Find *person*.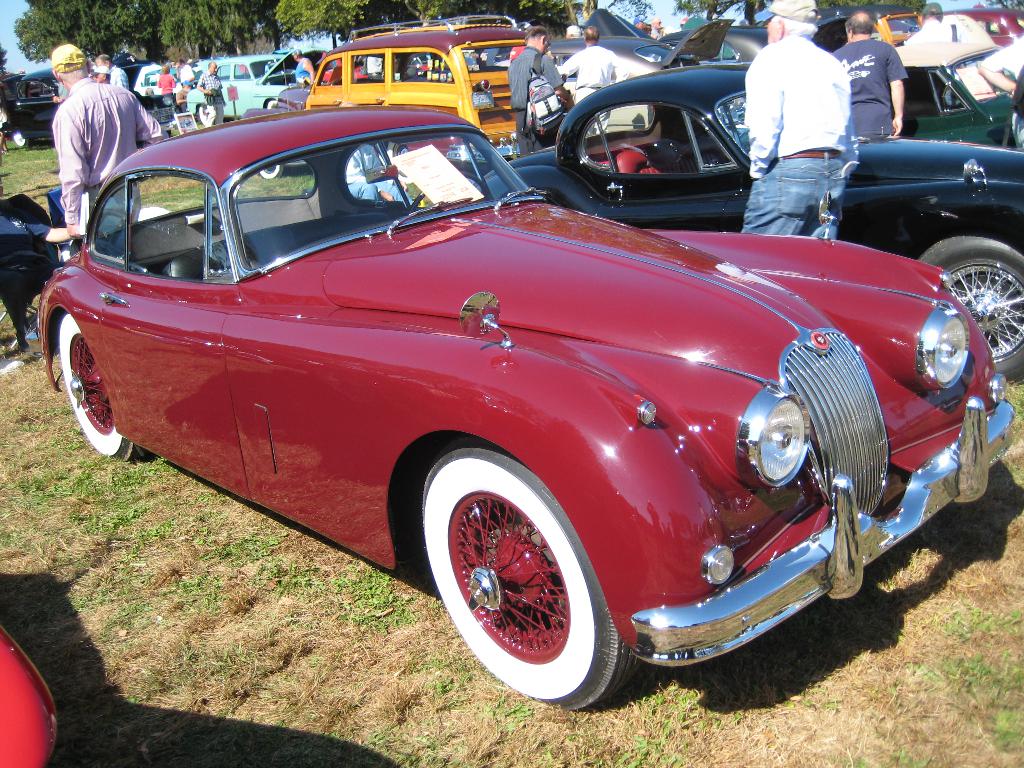
bbox(198, 64, 227, 127).
